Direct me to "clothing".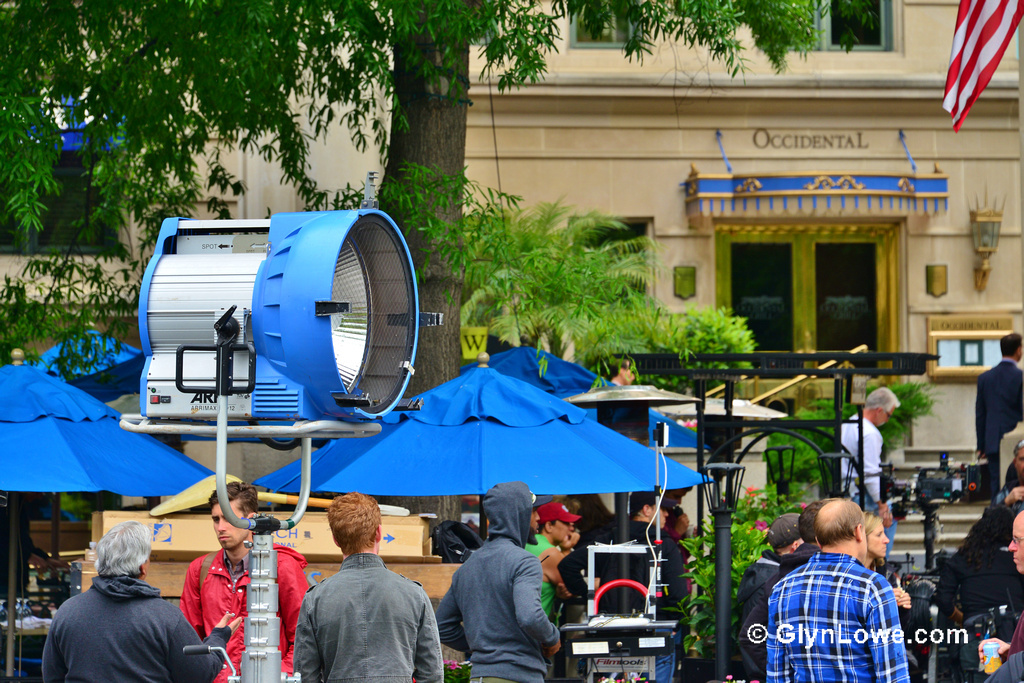
Direction: l=833, t=416, r=885, b=530.
